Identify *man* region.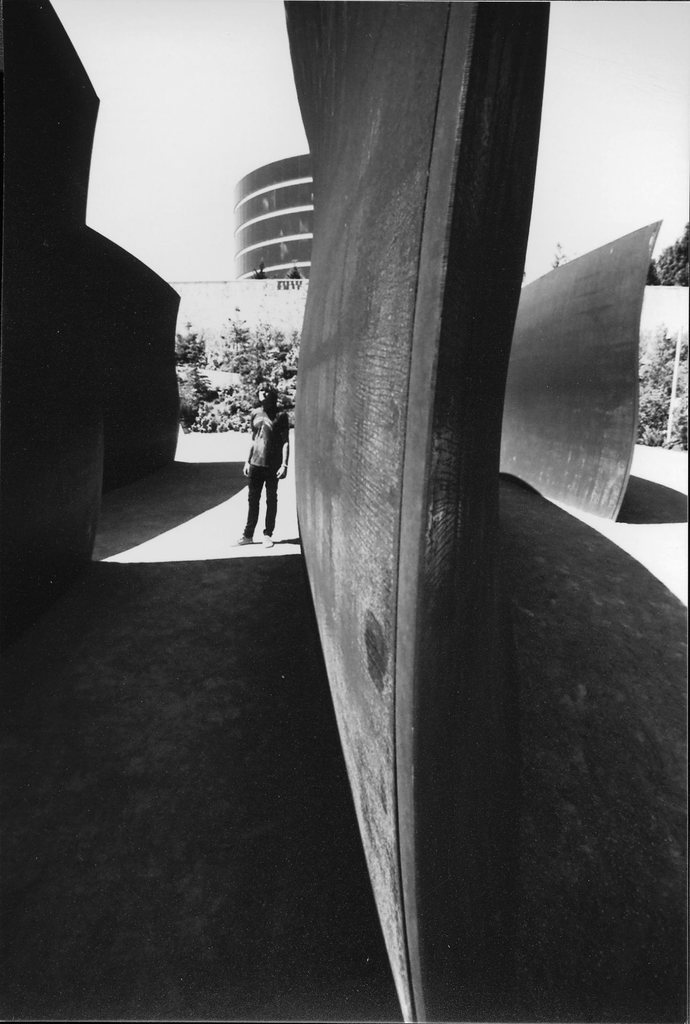
Region: 230 388 293 536.
